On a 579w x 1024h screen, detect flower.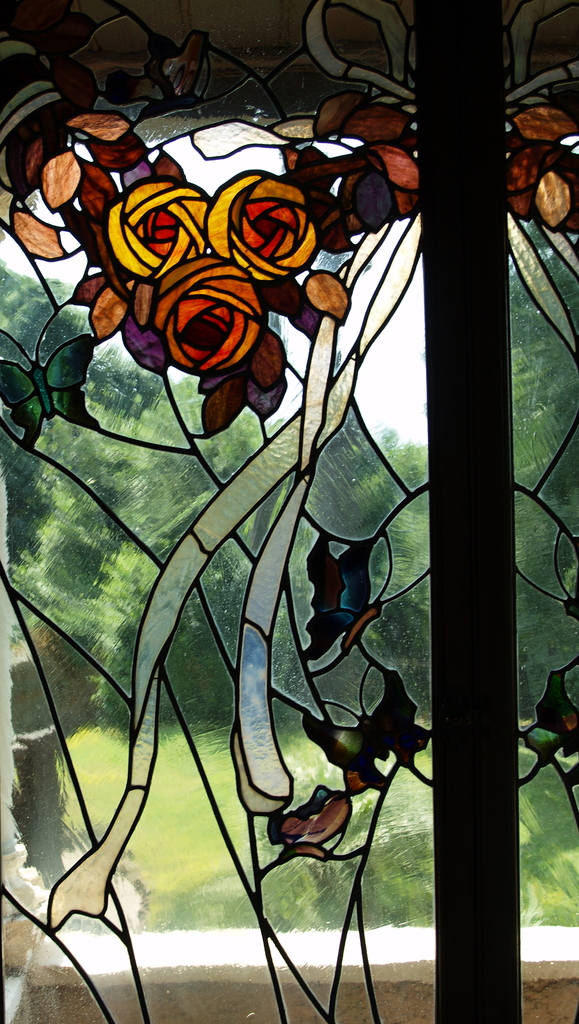
<region>54, 127, 126, 204</region>.
